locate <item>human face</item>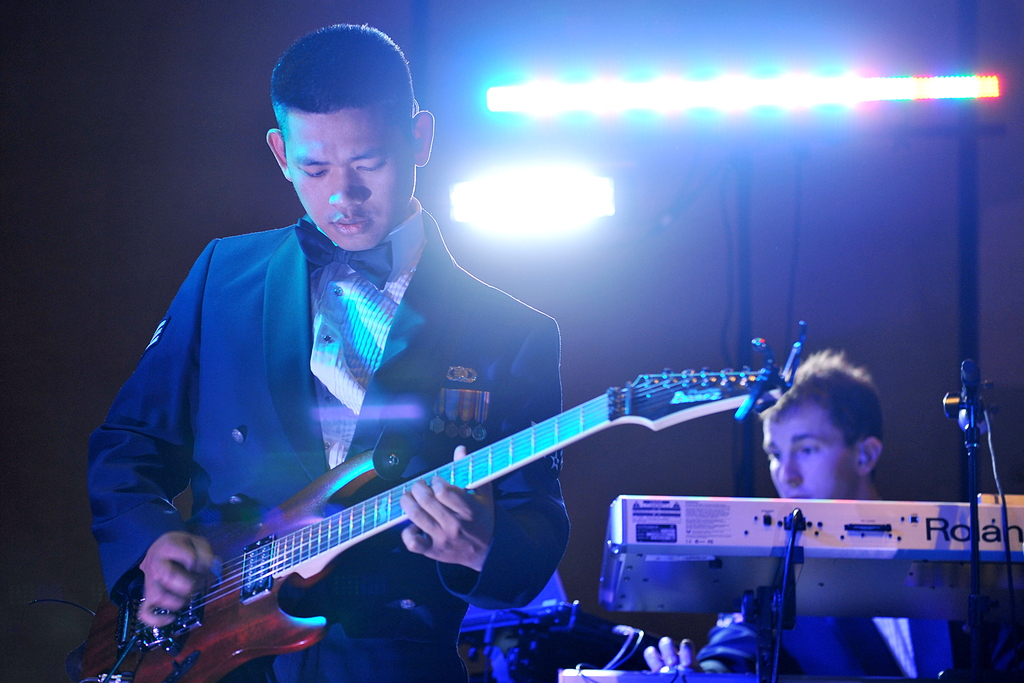
box(760, 406, 866, 511)
